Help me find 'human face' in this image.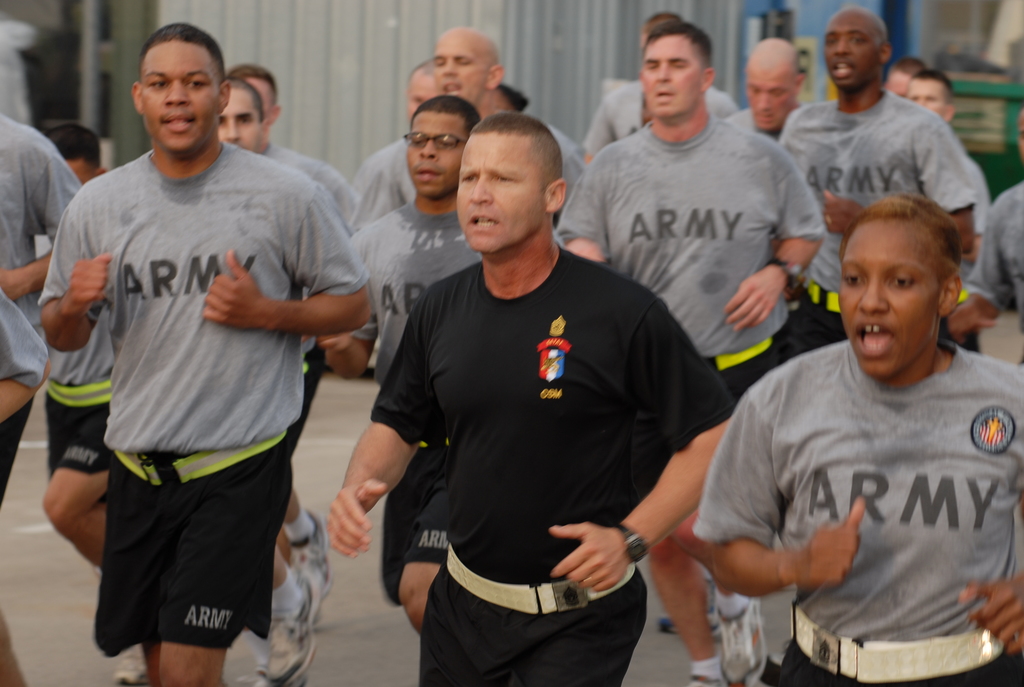
Found it: select_region(404, 116, 463, 196).
